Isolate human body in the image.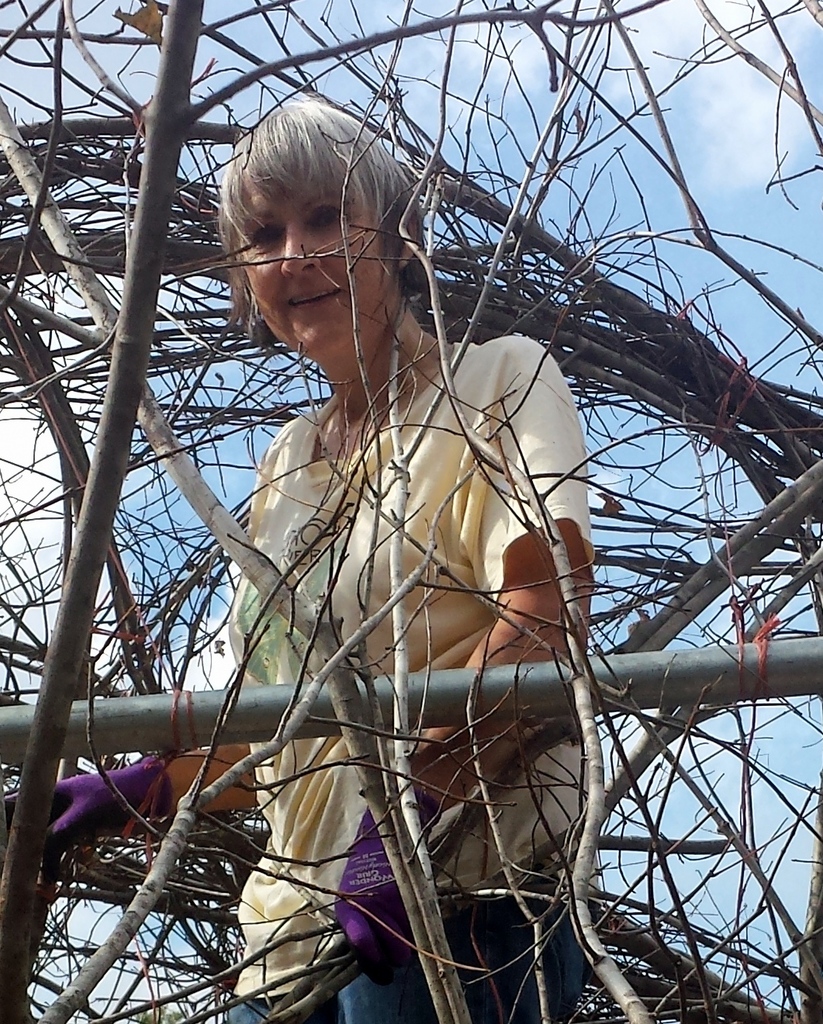
Isolated region: 0,90,592,1023.
